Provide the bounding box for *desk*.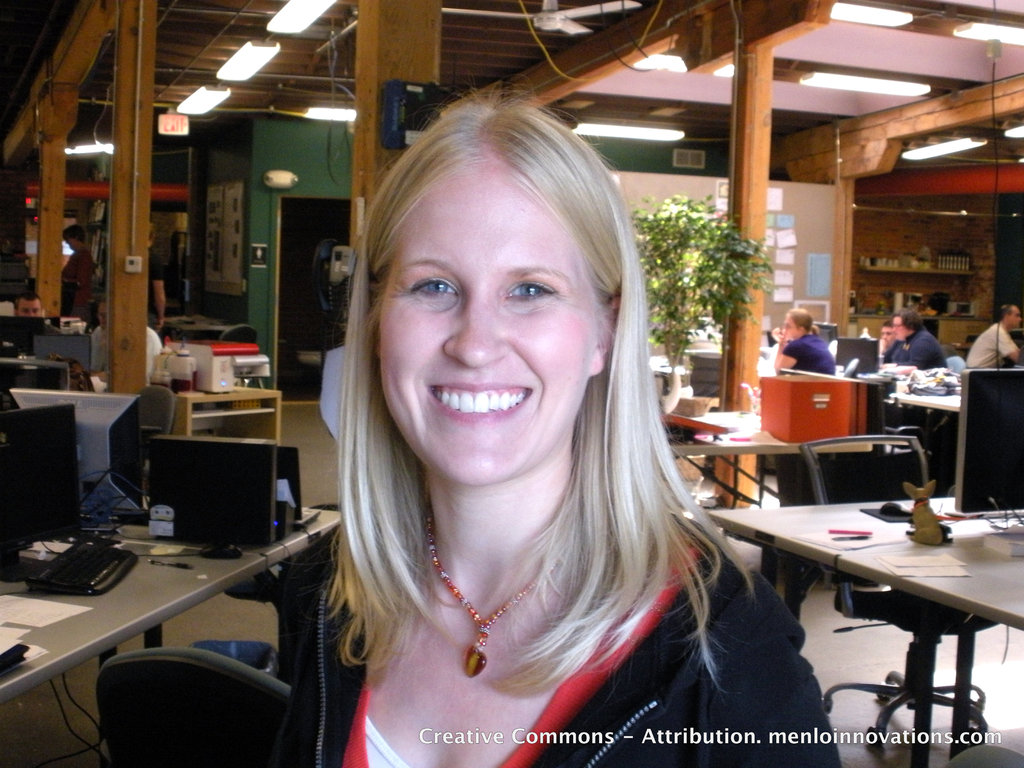
box(0, 512, 346, 767).
